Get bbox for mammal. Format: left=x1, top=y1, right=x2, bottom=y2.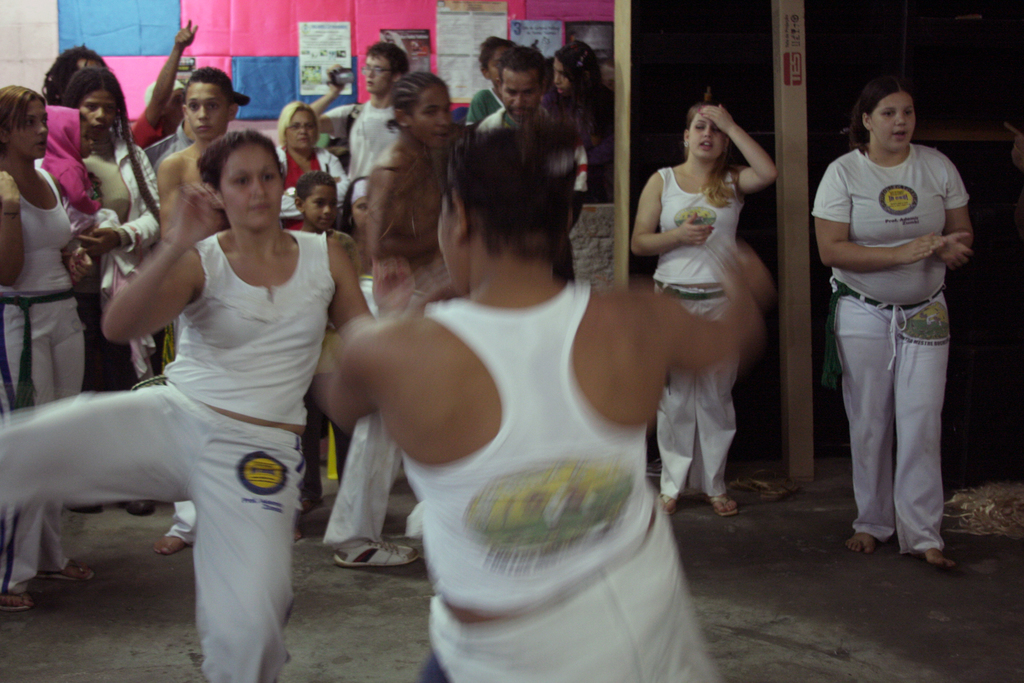
left=42, top=70, right=166, bottom=520.
